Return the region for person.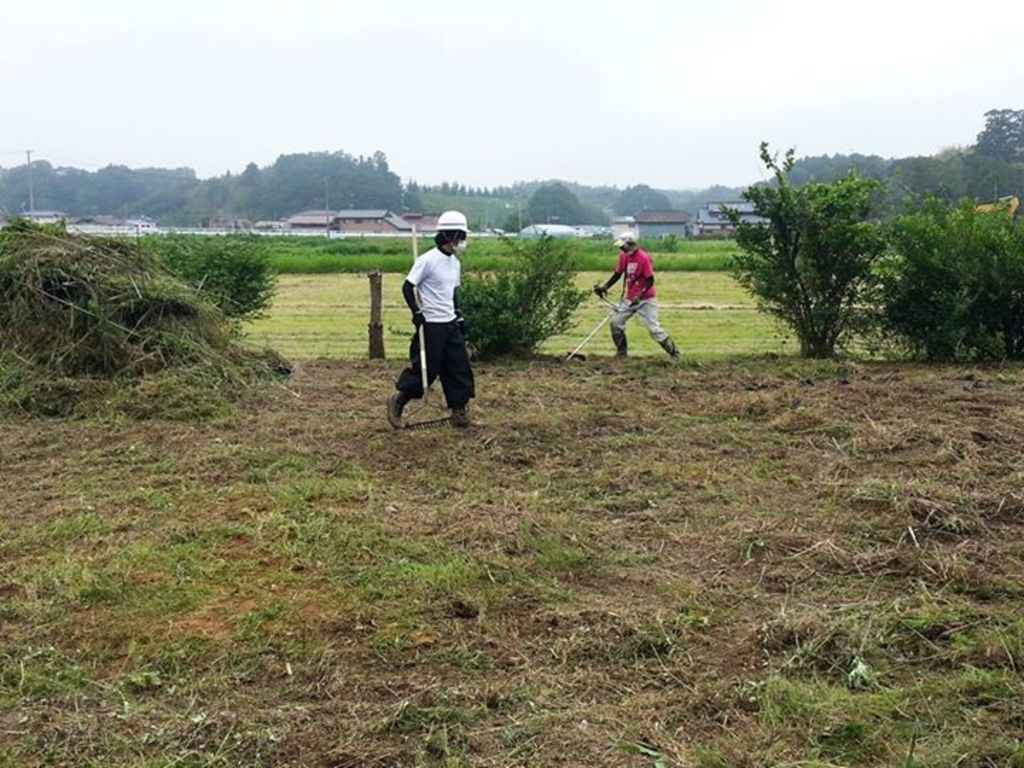
crop(390, 216, 476, 438).
